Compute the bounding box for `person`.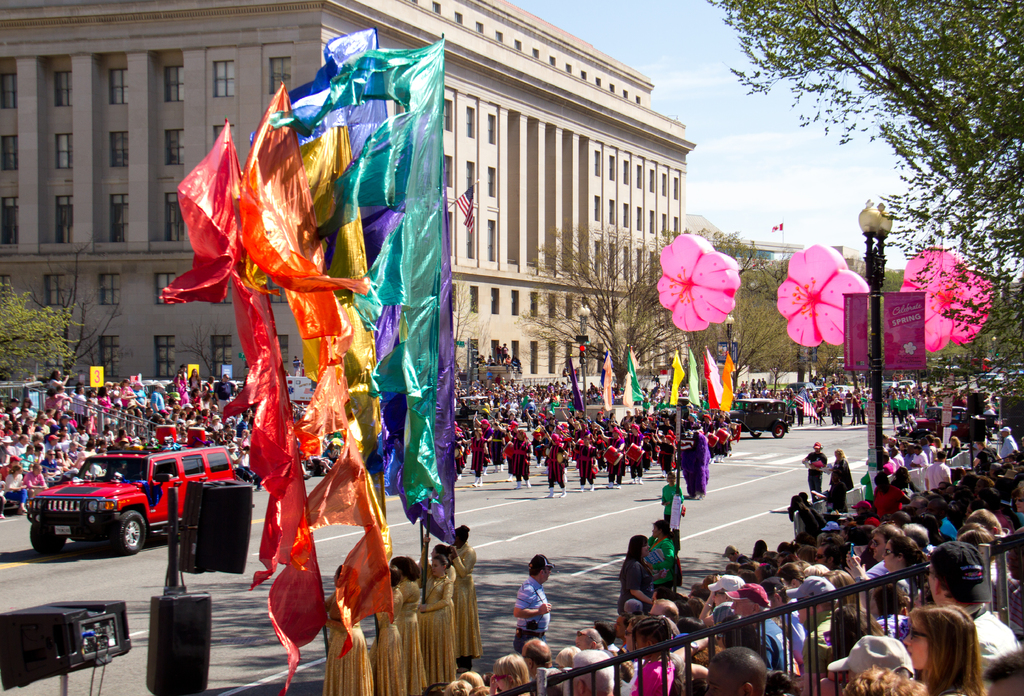
BBox(733, 386, 797, 423).
